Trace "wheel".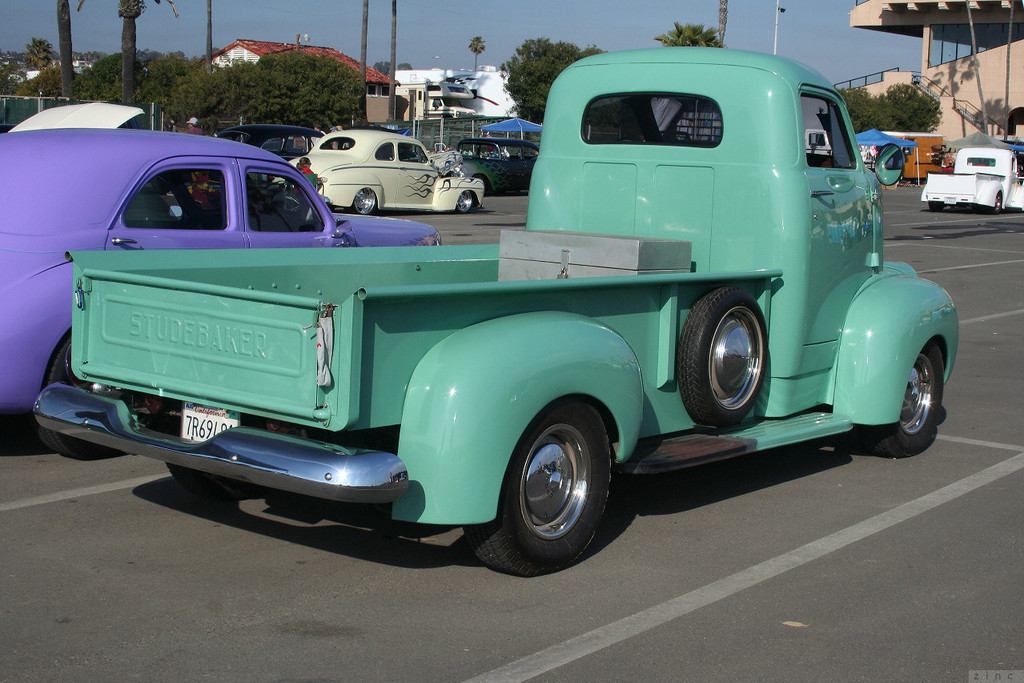
Traced to [456, 192, 474, 215].
